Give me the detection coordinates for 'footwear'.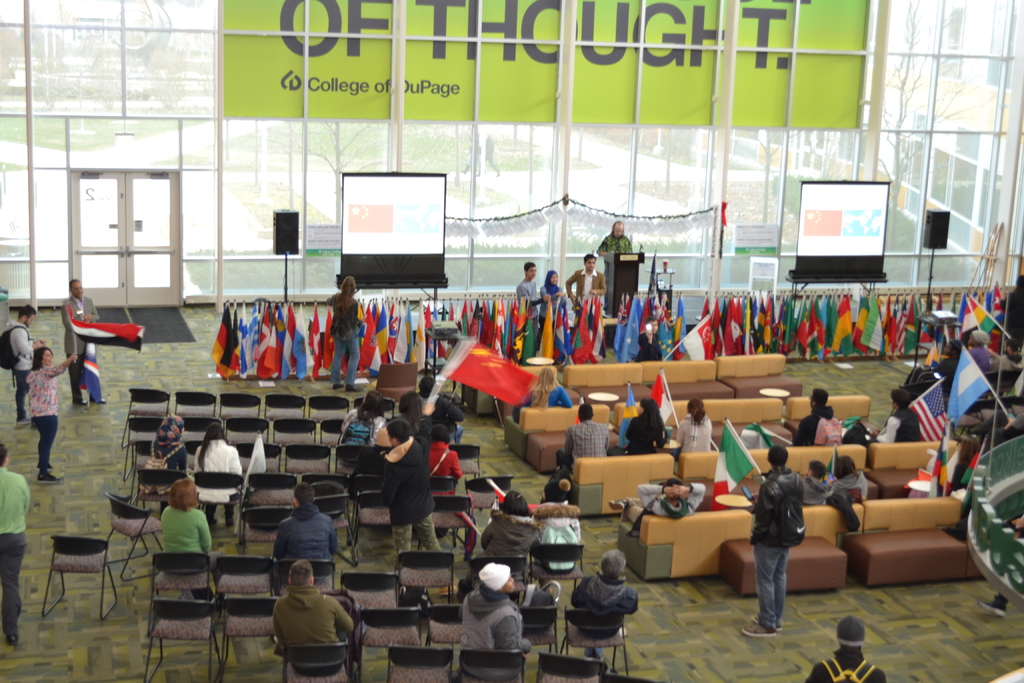
<box>95,396,107,401</box>.
